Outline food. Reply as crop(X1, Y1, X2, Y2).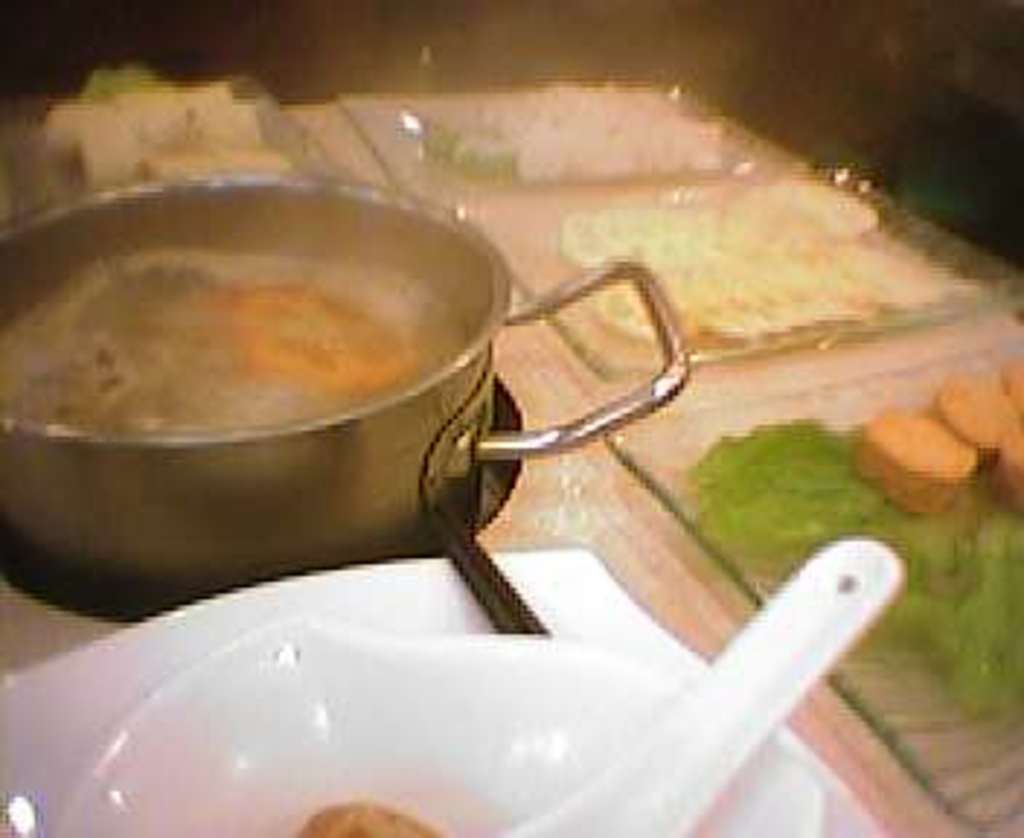
crop(861, 410, 977, 512).
